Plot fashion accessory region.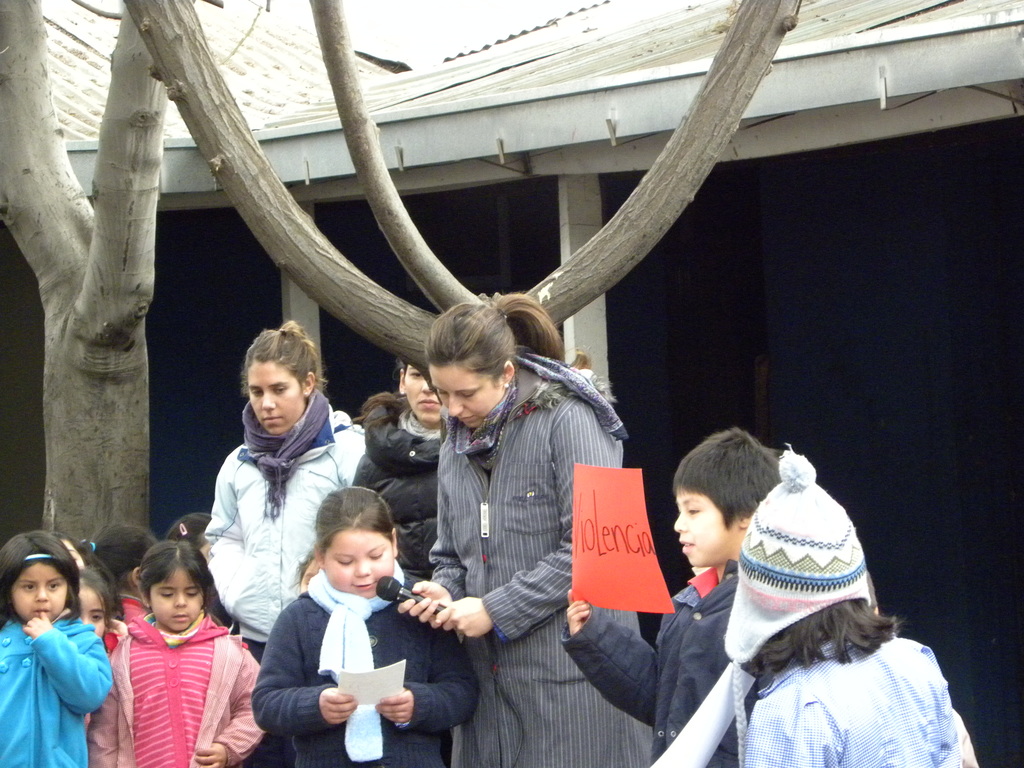
Plotted at 503,381,509,387.
